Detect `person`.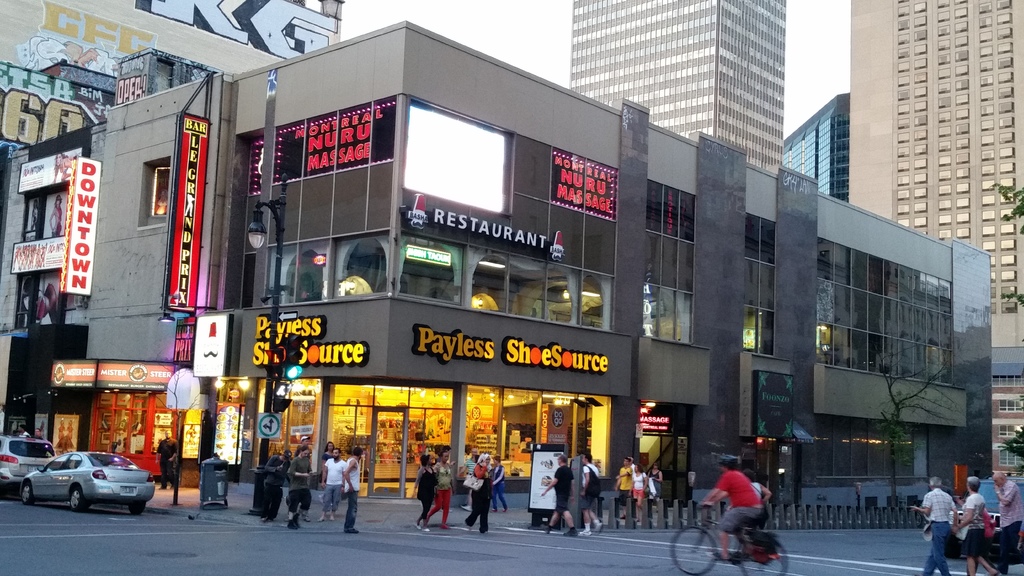
Detected at [left=255, top=452, right=291, bottom=527].
